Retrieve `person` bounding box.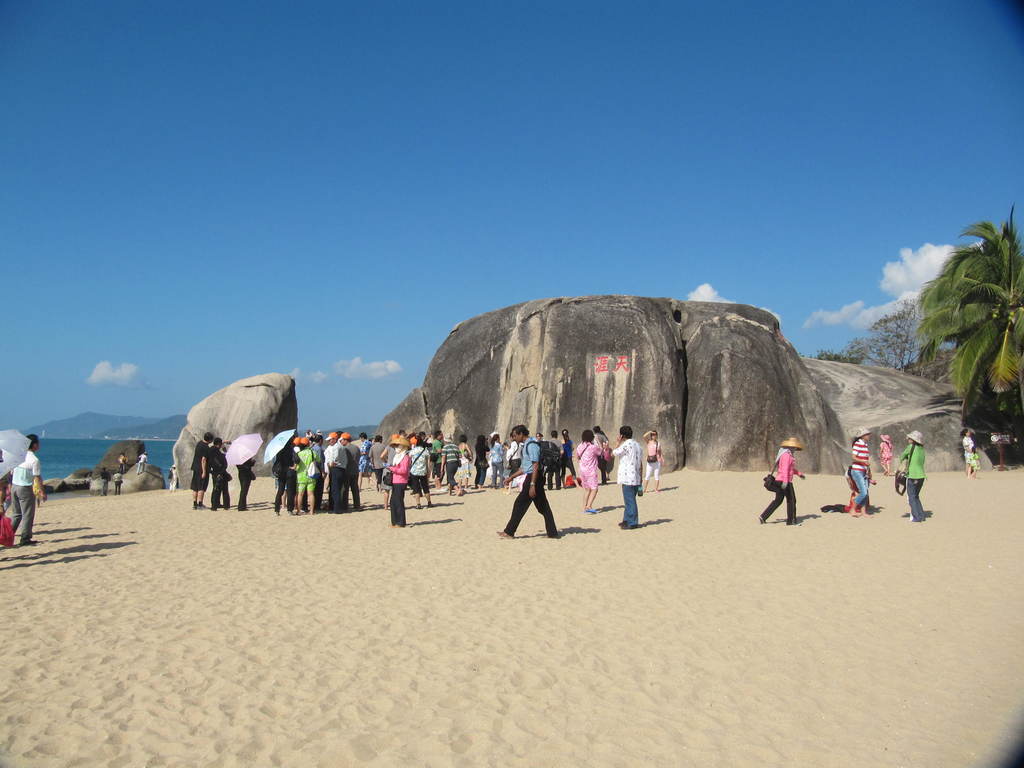
Bounding box: x1=109 y1=468 x2=124 y2=495.
